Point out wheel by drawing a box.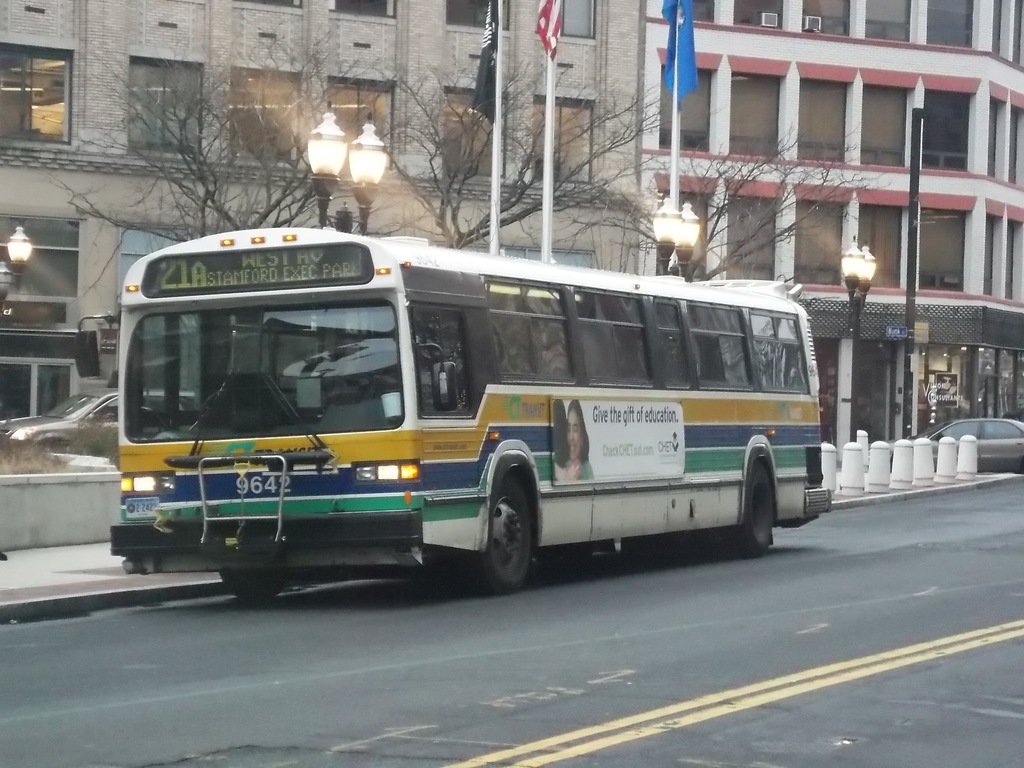
(731, 461, 774, 557).
